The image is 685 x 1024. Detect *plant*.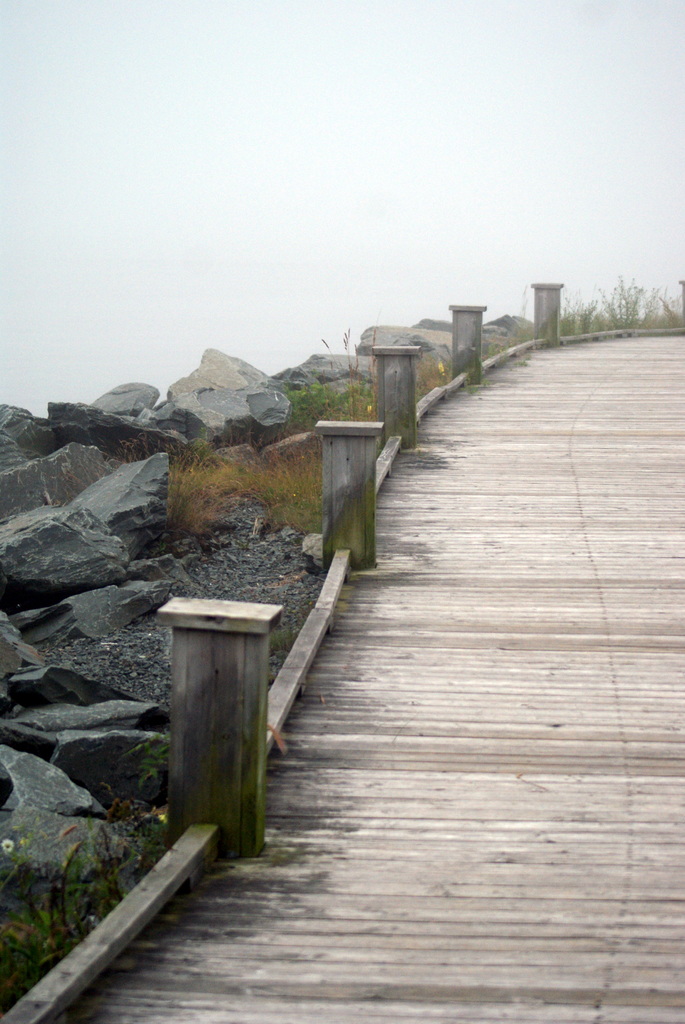
Detection: 0, 777, 253, 1017.
